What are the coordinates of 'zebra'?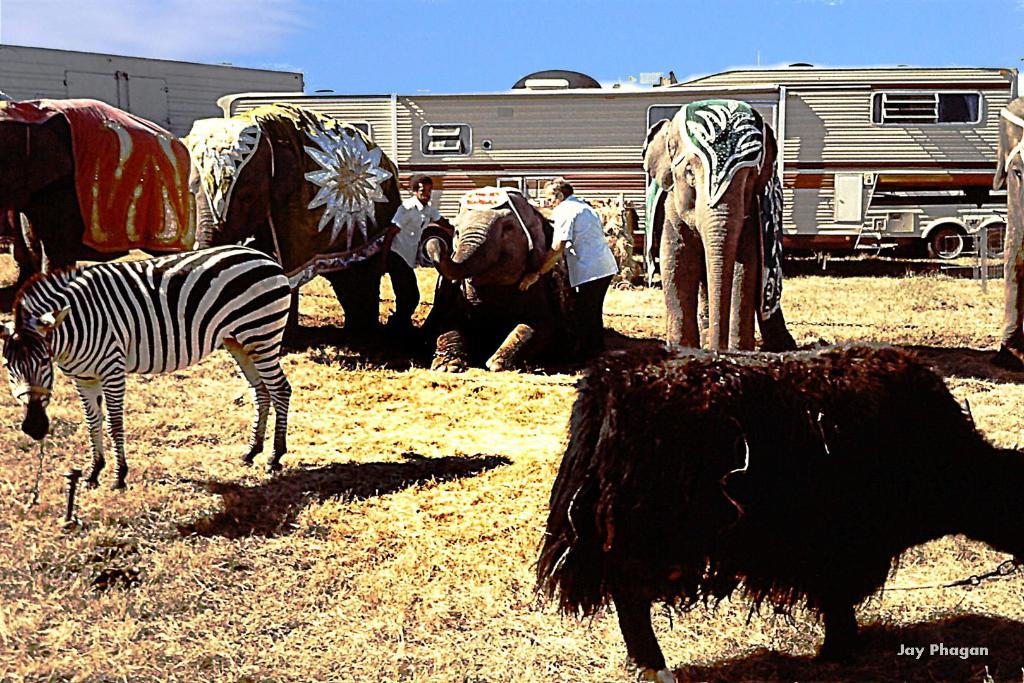
region(0, 242, 294, 491).
